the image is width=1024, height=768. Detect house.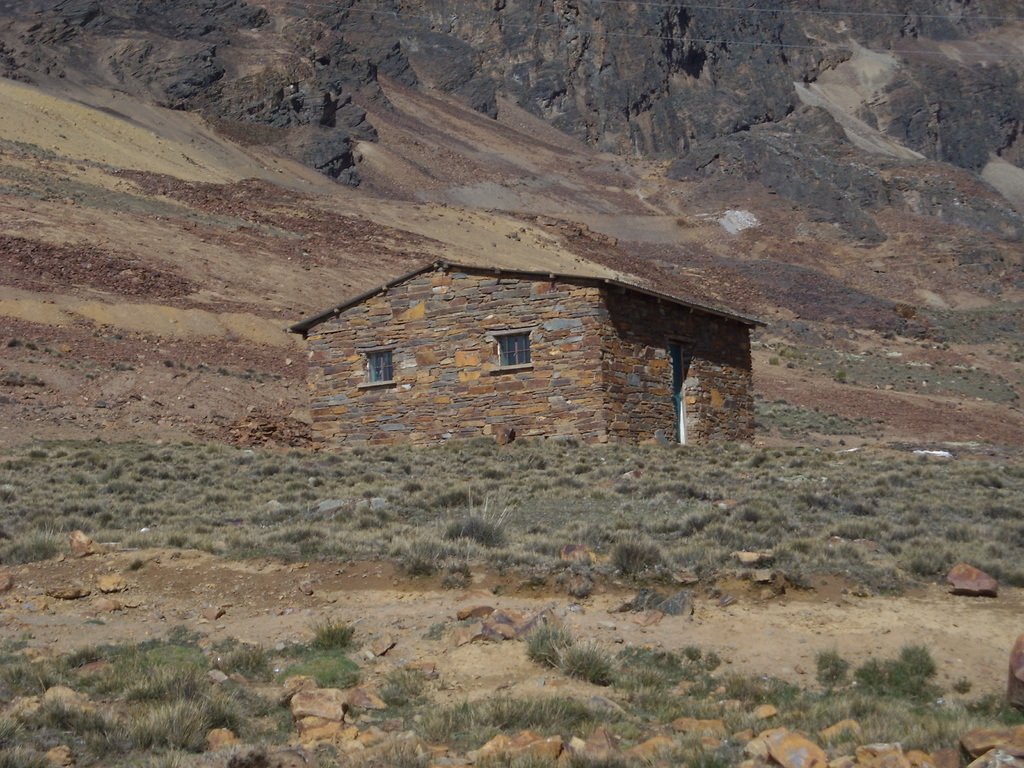
Detection: [300,237,780,475].
